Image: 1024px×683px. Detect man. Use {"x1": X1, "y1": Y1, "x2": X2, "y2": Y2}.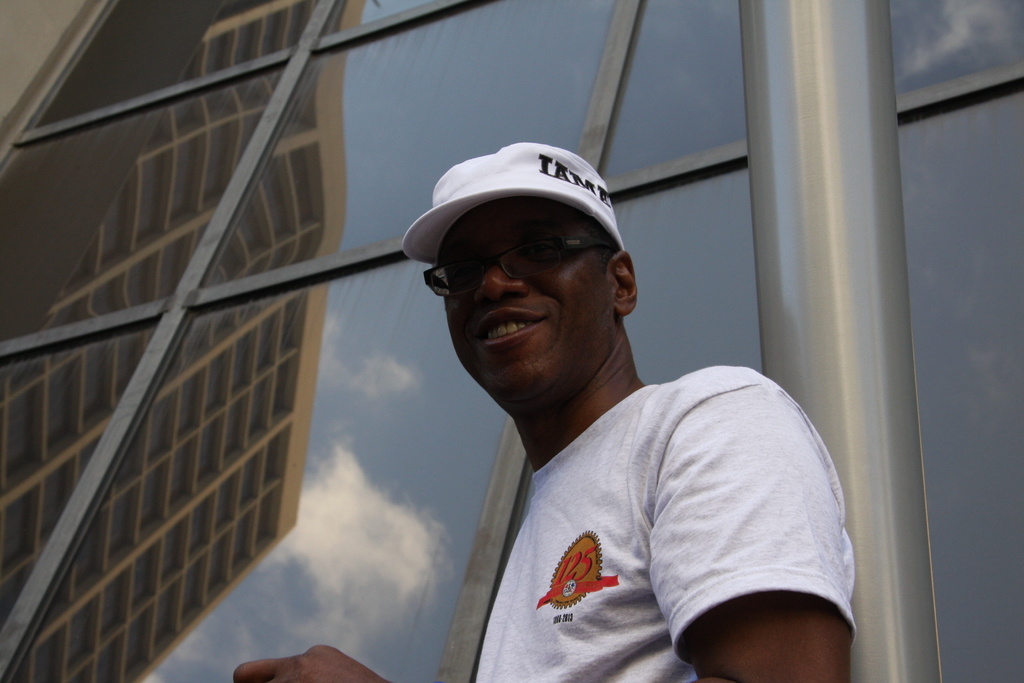
{"x1": 232, "y1": 144, "x2": 849, "y2": 682}.
